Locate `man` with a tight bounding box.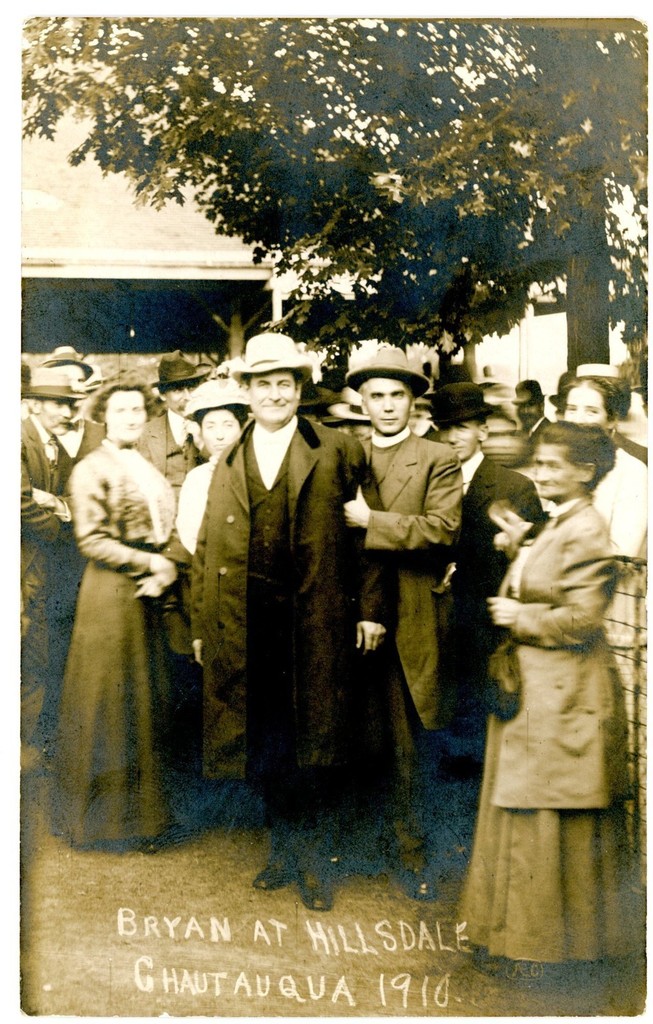
199,323,374,934.
